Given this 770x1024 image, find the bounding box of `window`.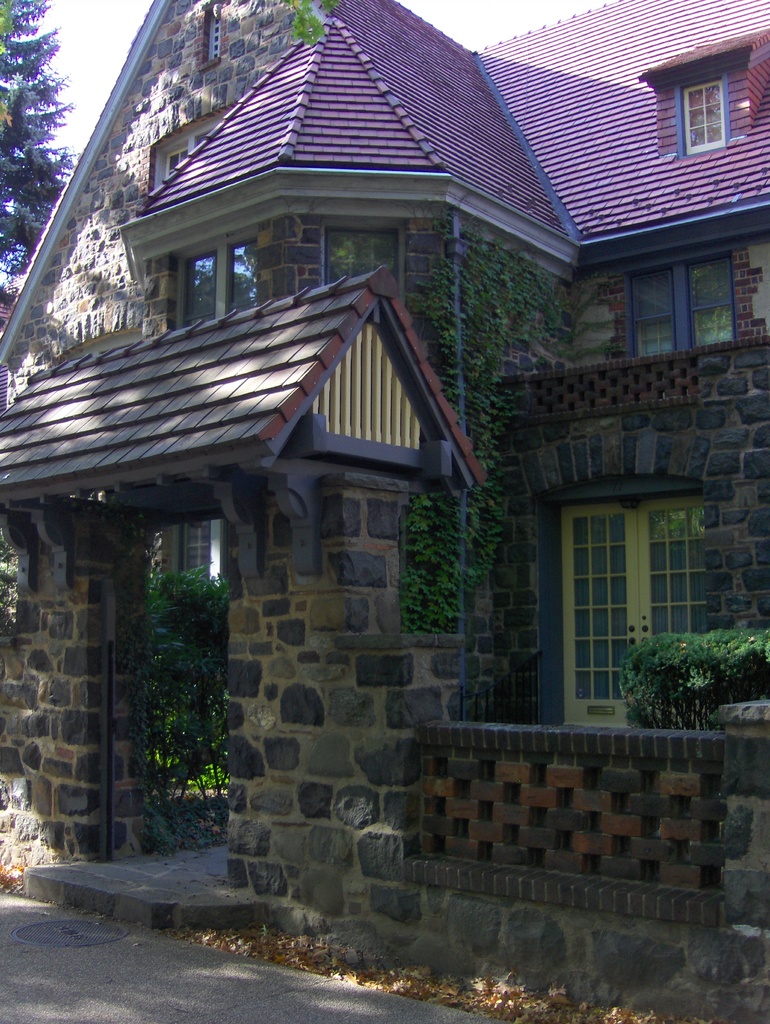
608,241,748,356.
